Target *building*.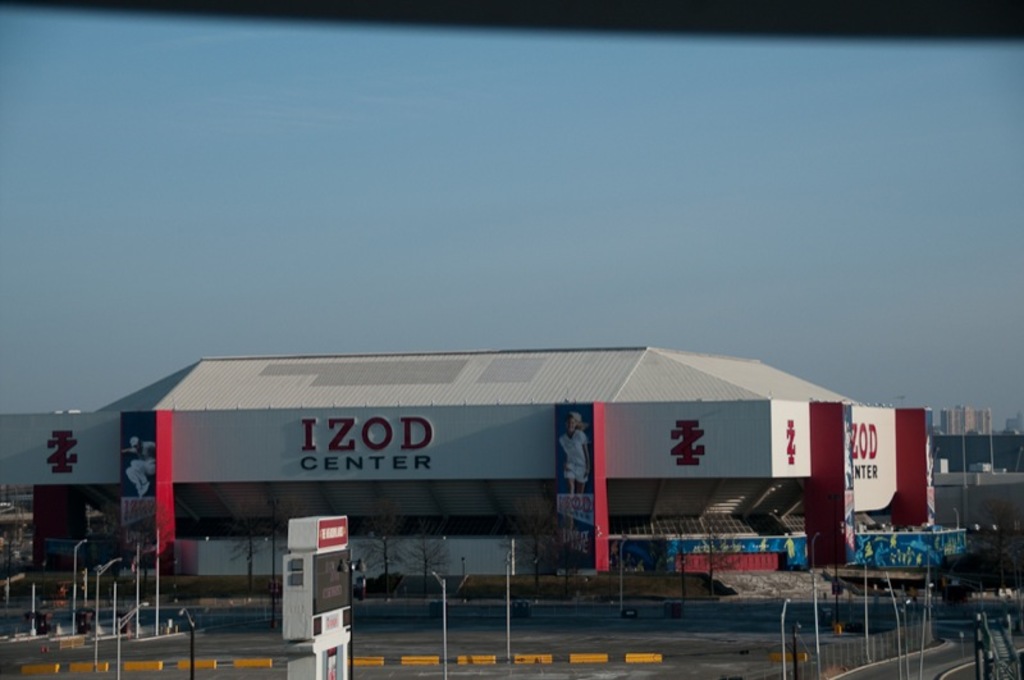
Target region: [942,398,991,430].
